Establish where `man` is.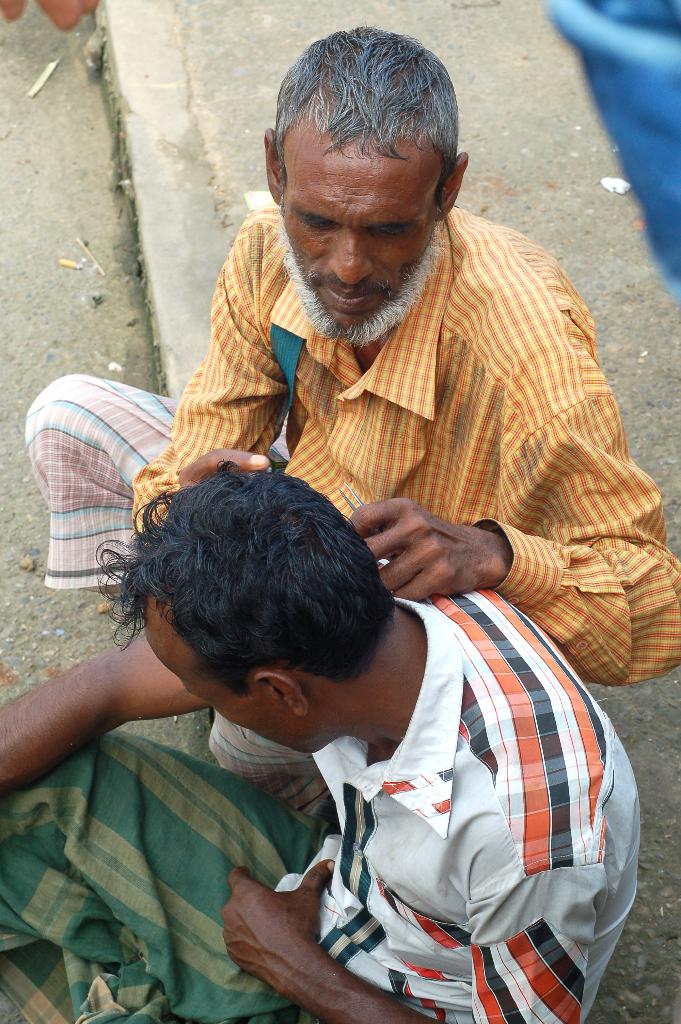
Established at <bbox>0, 467, 636, 1023</bbox>.
